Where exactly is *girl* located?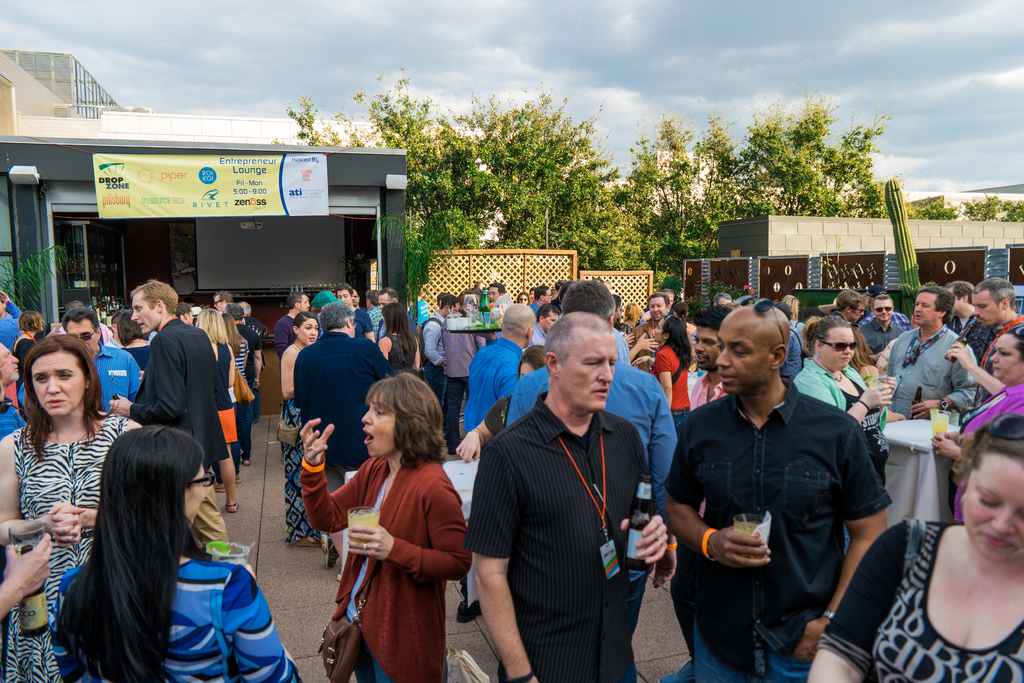
Its bounding box is 13/312/47/415.
